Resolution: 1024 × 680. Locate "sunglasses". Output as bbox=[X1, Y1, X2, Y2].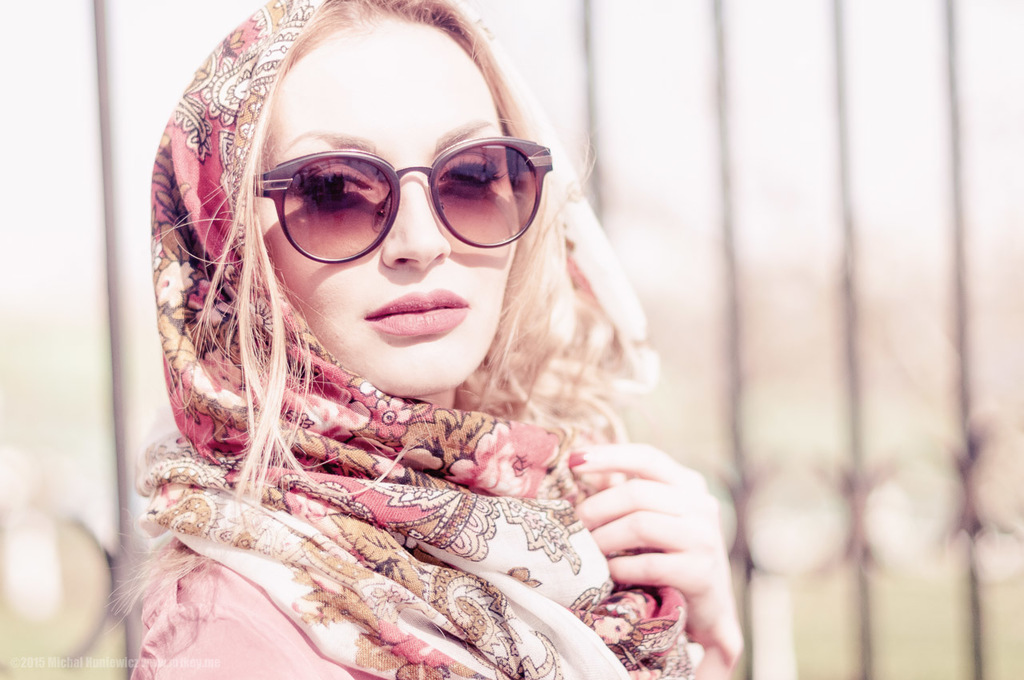
bbox=[251, 134, 554, 263].
